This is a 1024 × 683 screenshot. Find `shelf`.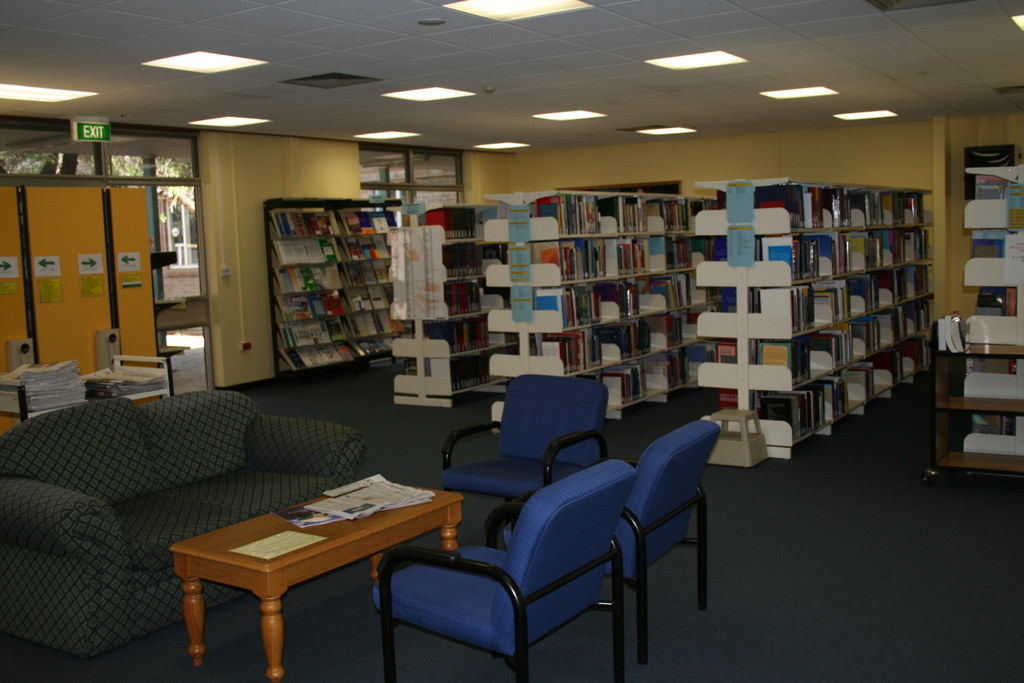
Bounding box: (848, 280, 872, 320).
